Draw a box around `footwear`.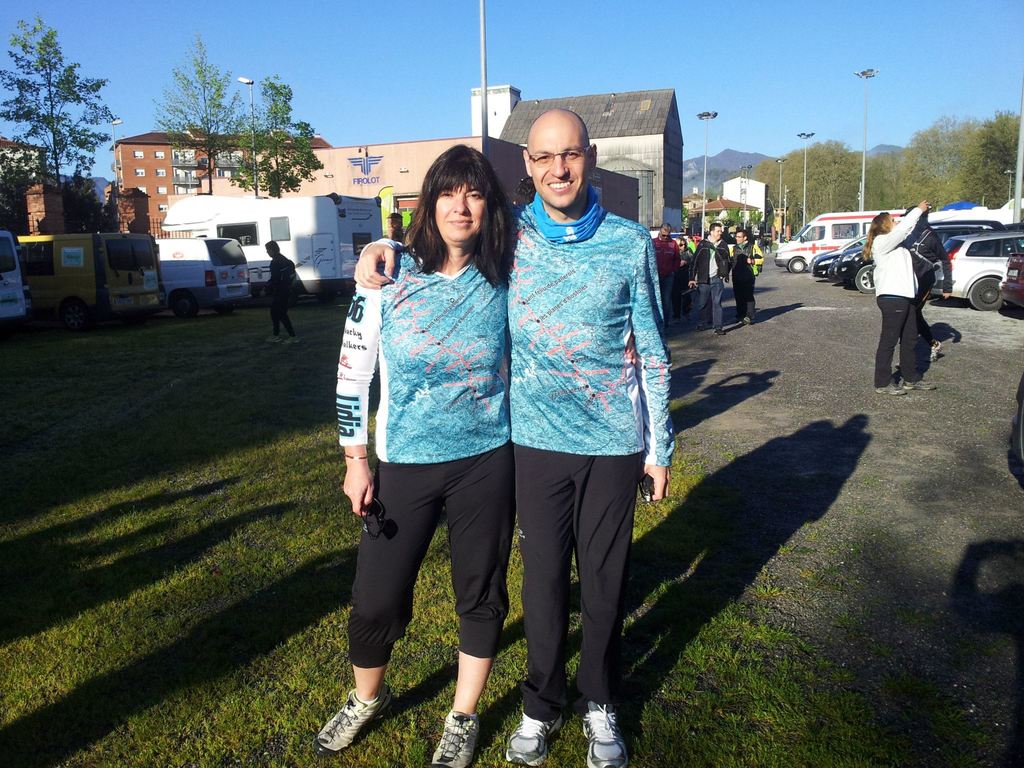
rect(504, 708, 562, 767).
